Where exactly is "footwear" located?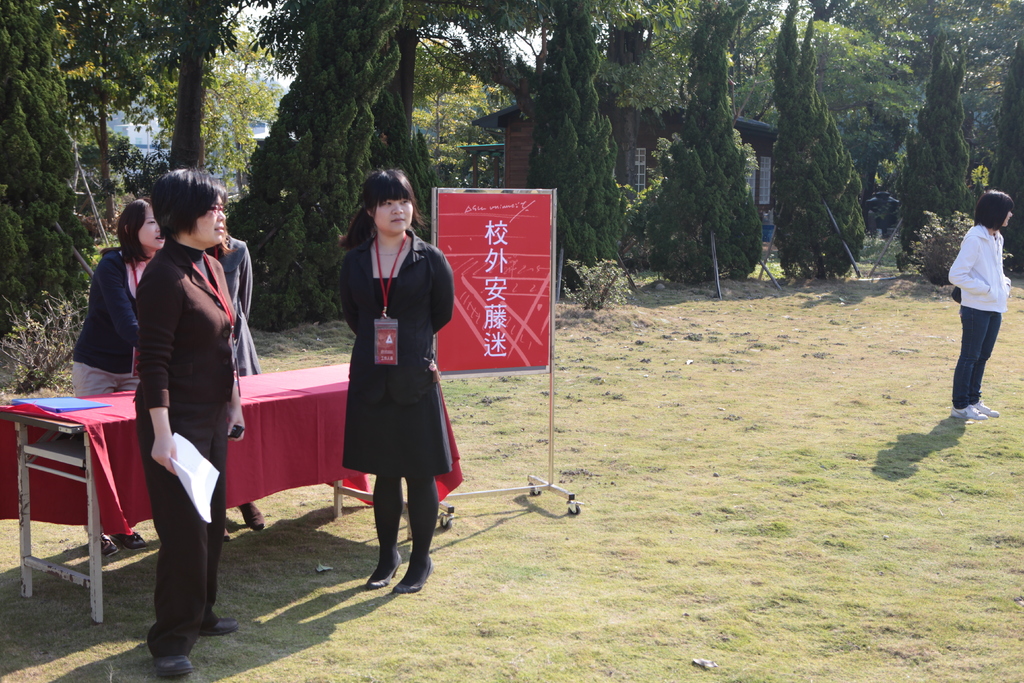
Its bounding box is left=973, top=402, right=1001, bottom=418.
